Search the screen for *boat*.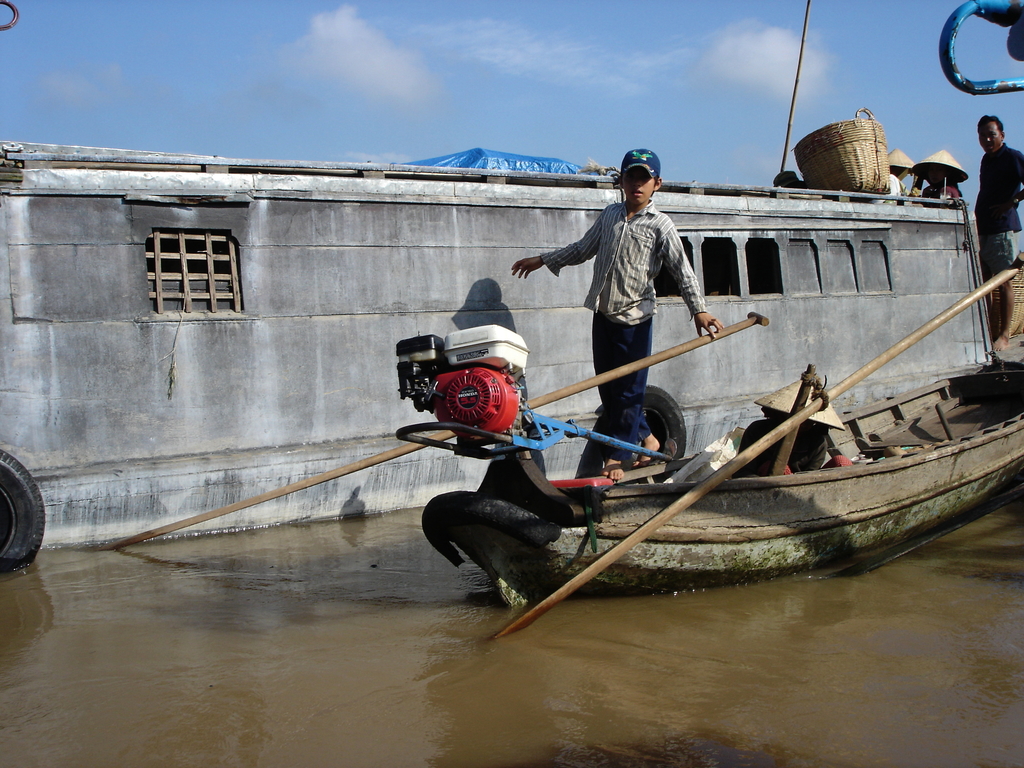
Found at x1=392 y1=322 x2=1021 y2=578.
